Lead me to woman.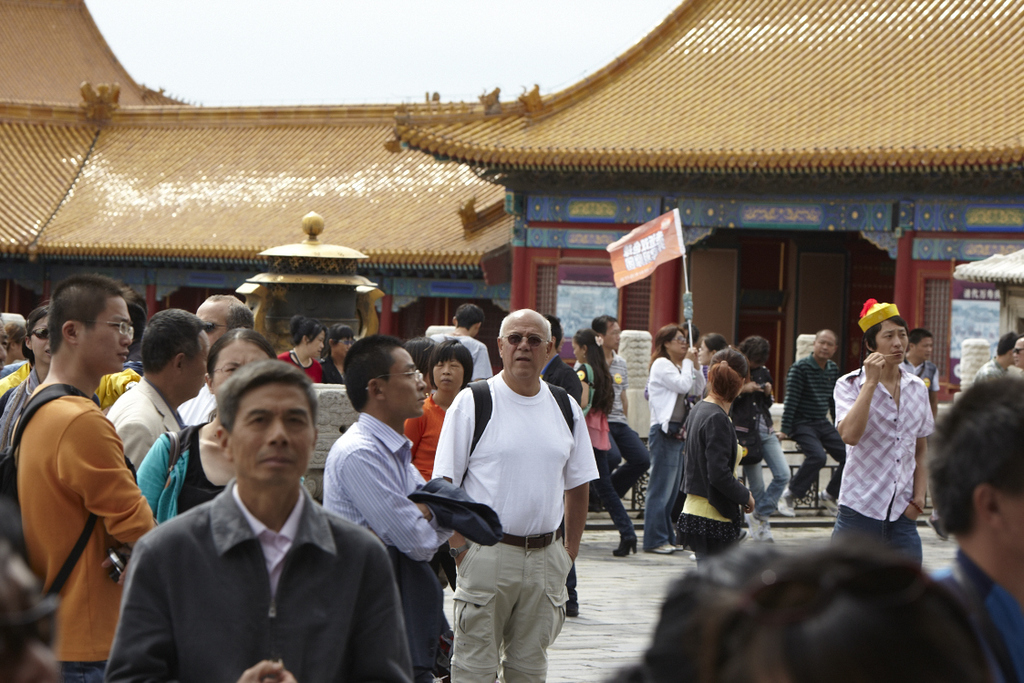
Lead to Rect(0, 308, 56, 453).
